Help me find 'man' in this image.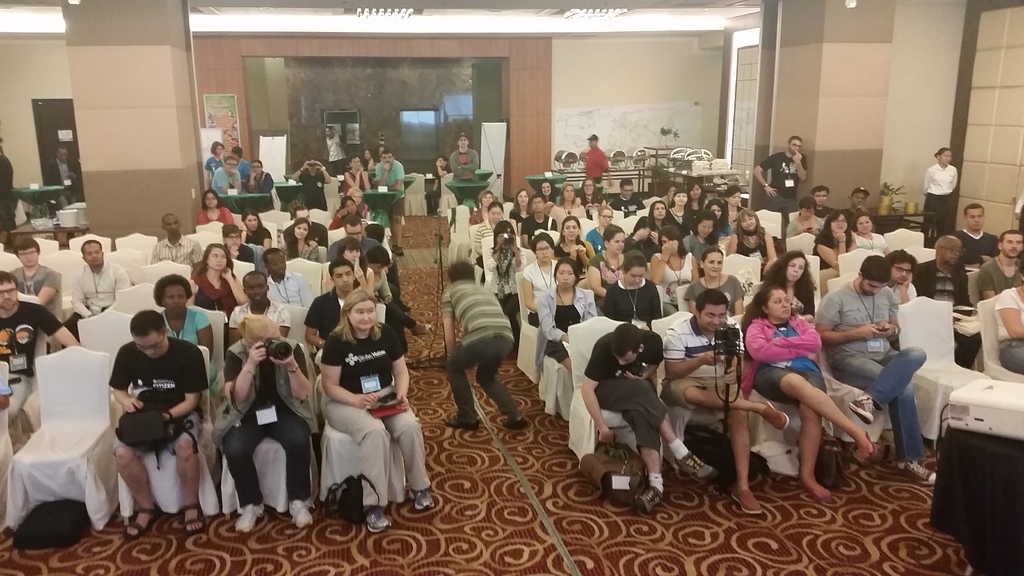
Found it: (x1=977, y1=228, x2=1023, y2=304).
